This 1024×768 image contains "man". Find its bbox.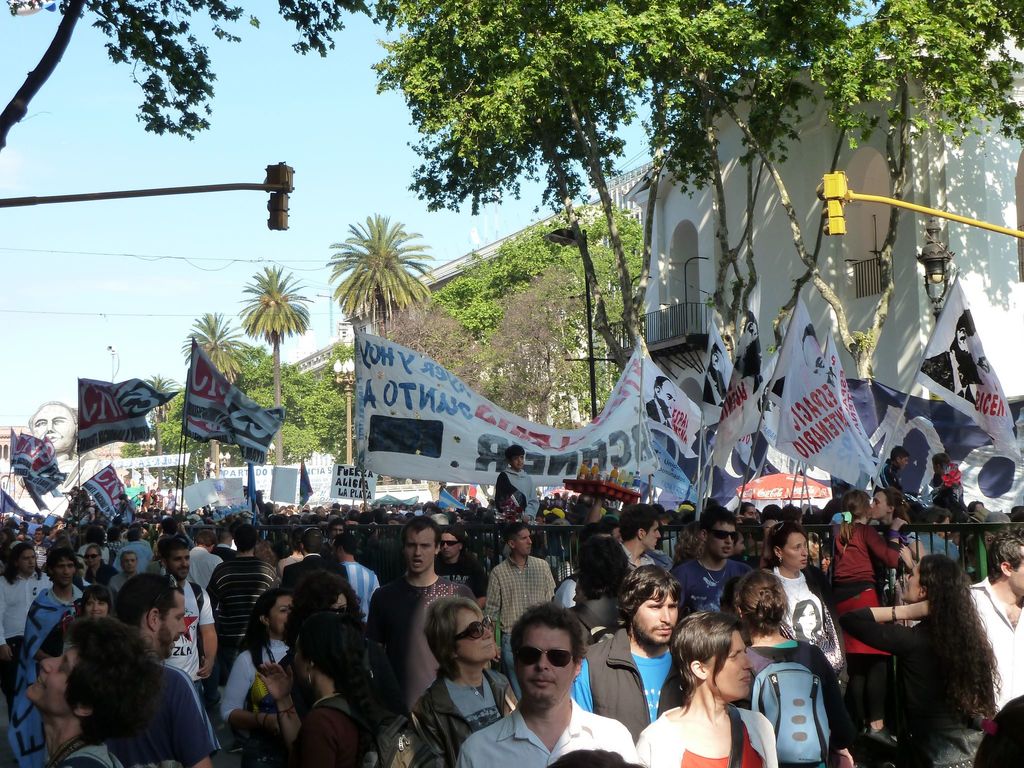
left=466, top=616, right=632, bottom=767.
